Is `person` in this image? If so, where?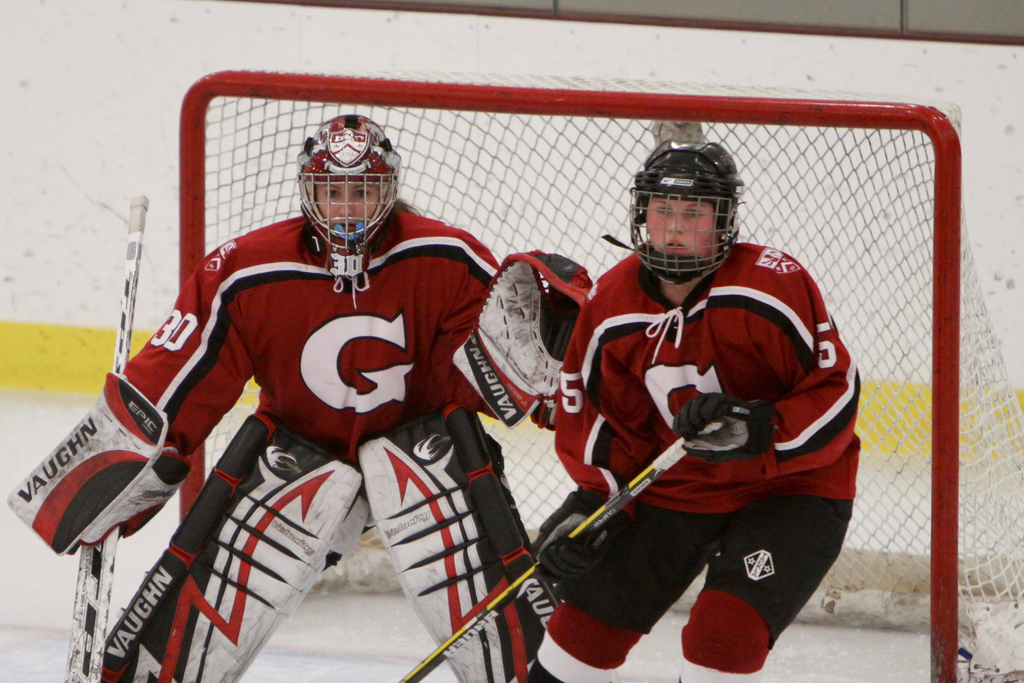
Yes, at box(518, 152, 849, 682).
